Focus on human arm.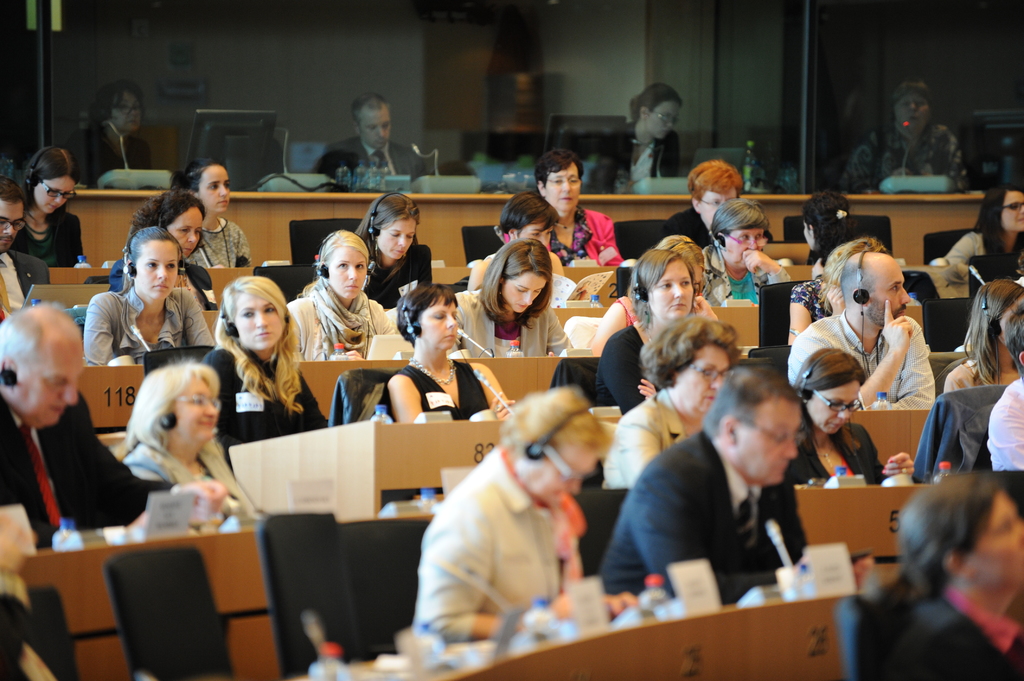
Focused at 938 349 983 405.
